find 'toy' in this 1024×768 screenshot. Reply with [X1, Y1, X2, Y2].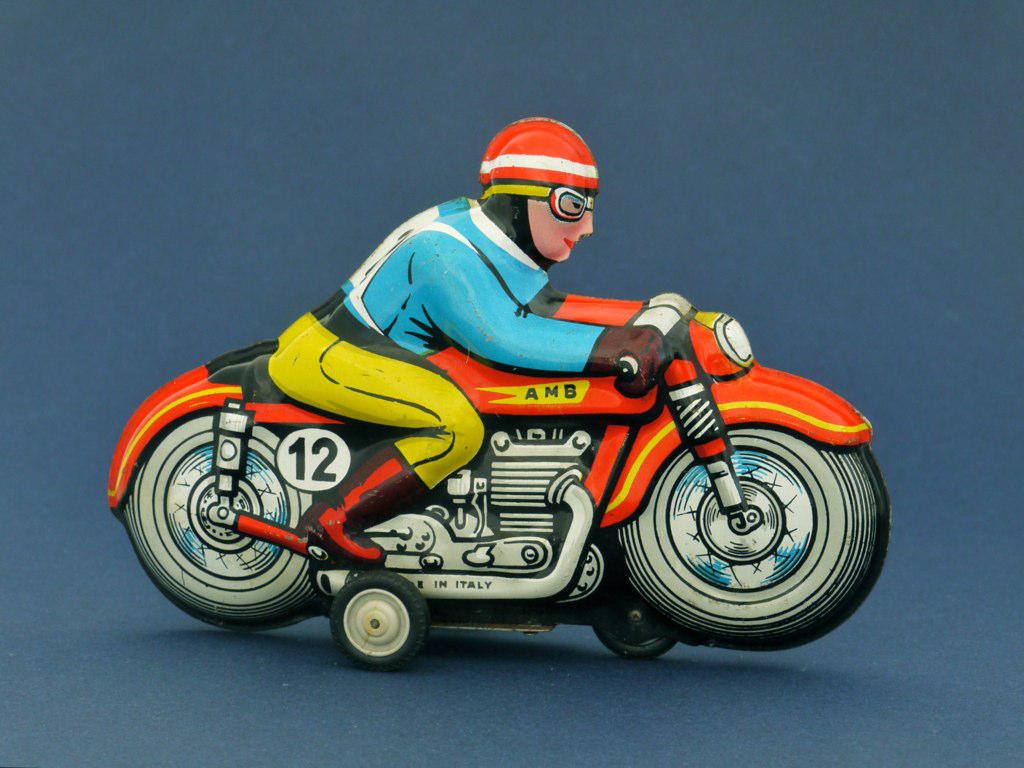
[99, 145, 898, 692].
